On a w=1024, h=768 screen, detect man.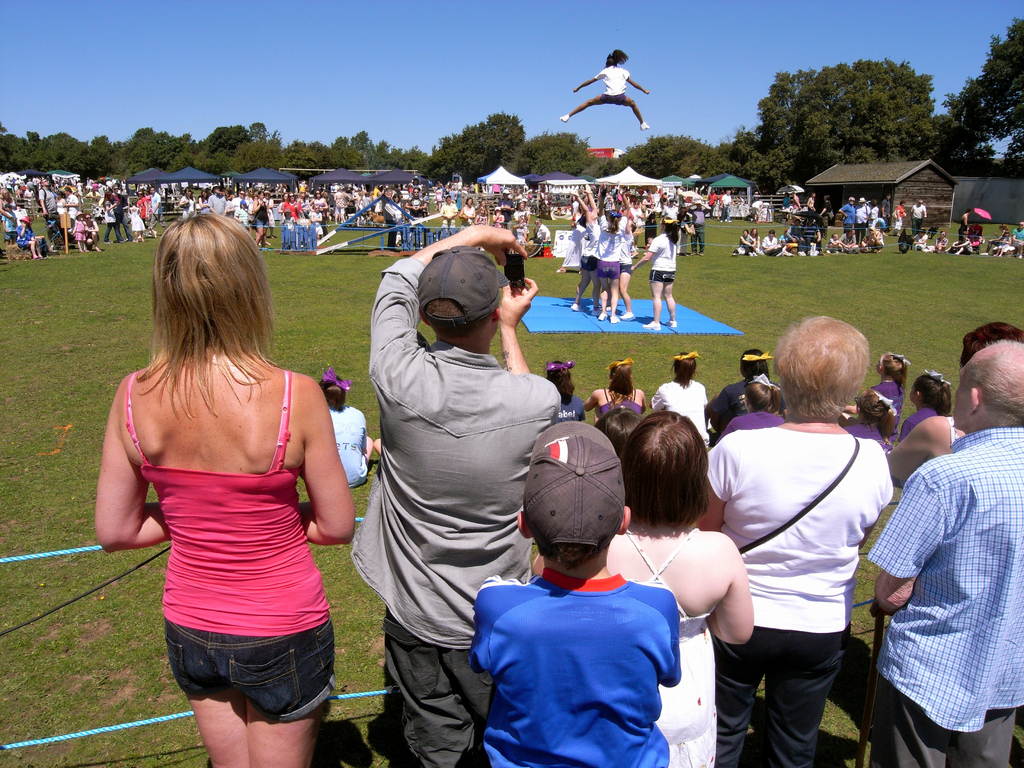
(x1=107, y1=184, x2=131, y2=245).
